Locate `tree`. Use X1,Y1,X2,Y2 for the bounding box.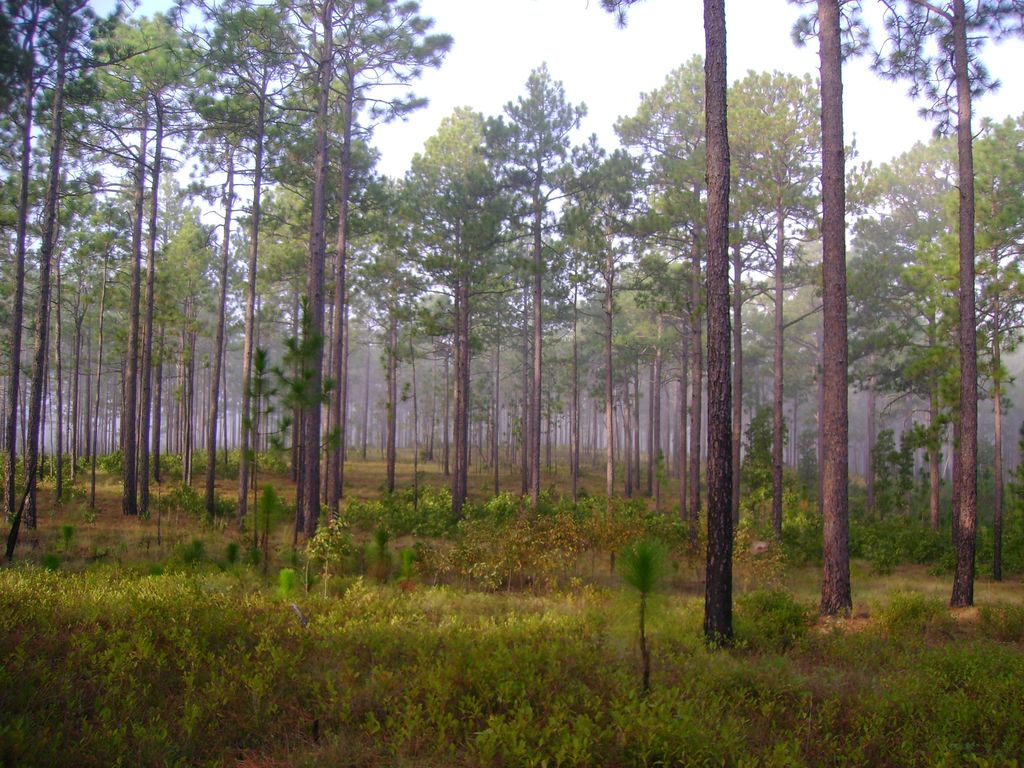
593,253,689,569.
